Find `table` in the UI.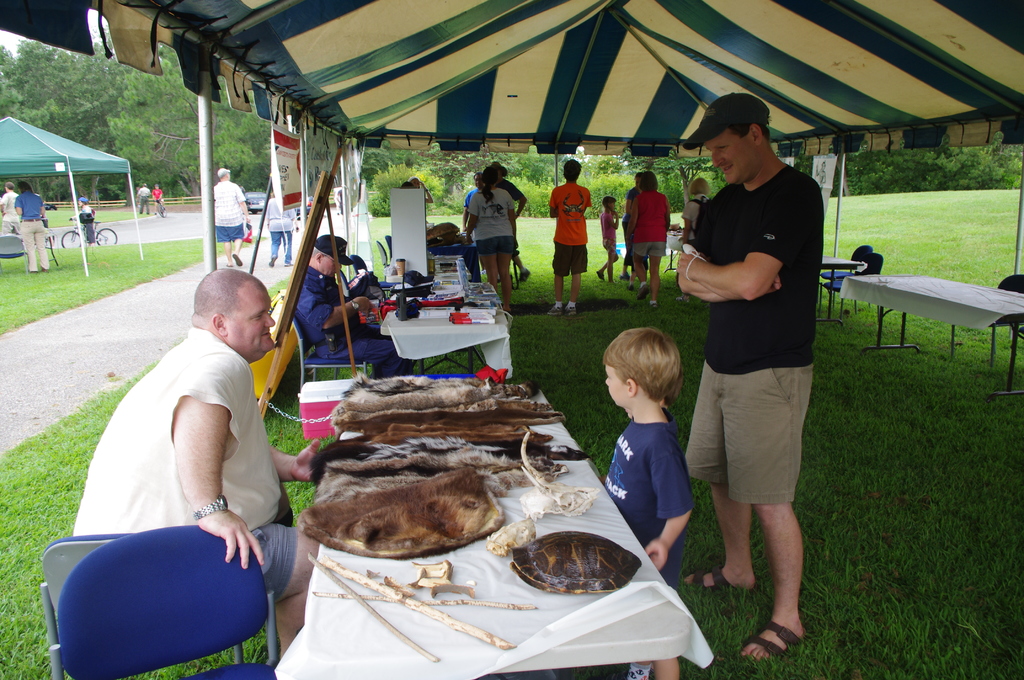
UI element at {"x1": 817, "y1": 252, "x2": 868, "y2": 324}.
